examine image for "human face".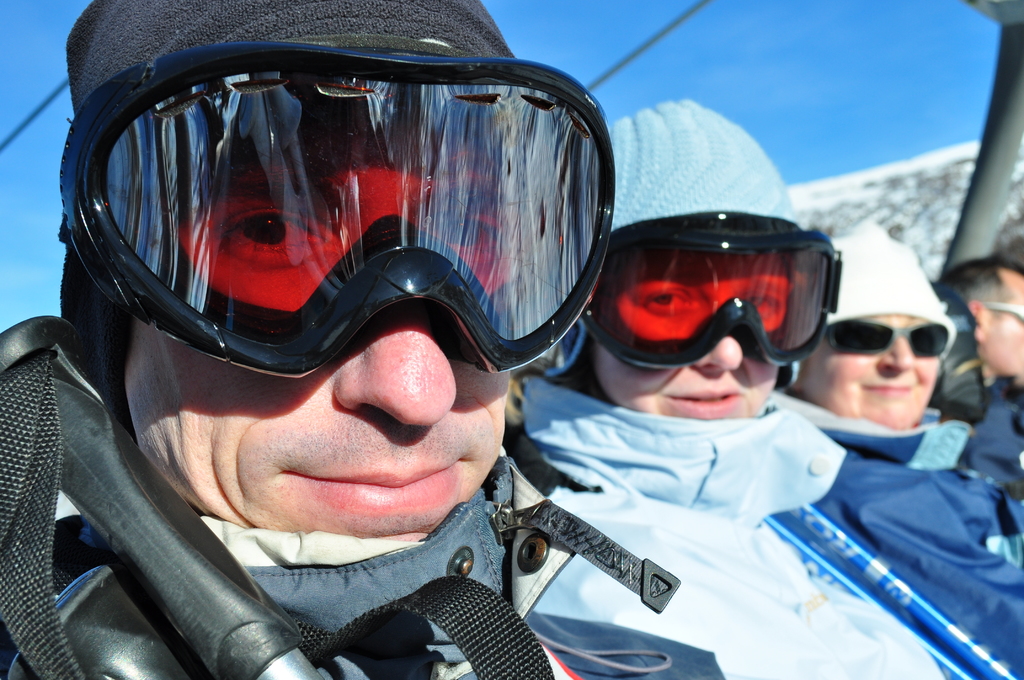
Examination result: <box>124,149,513,544</box>.
